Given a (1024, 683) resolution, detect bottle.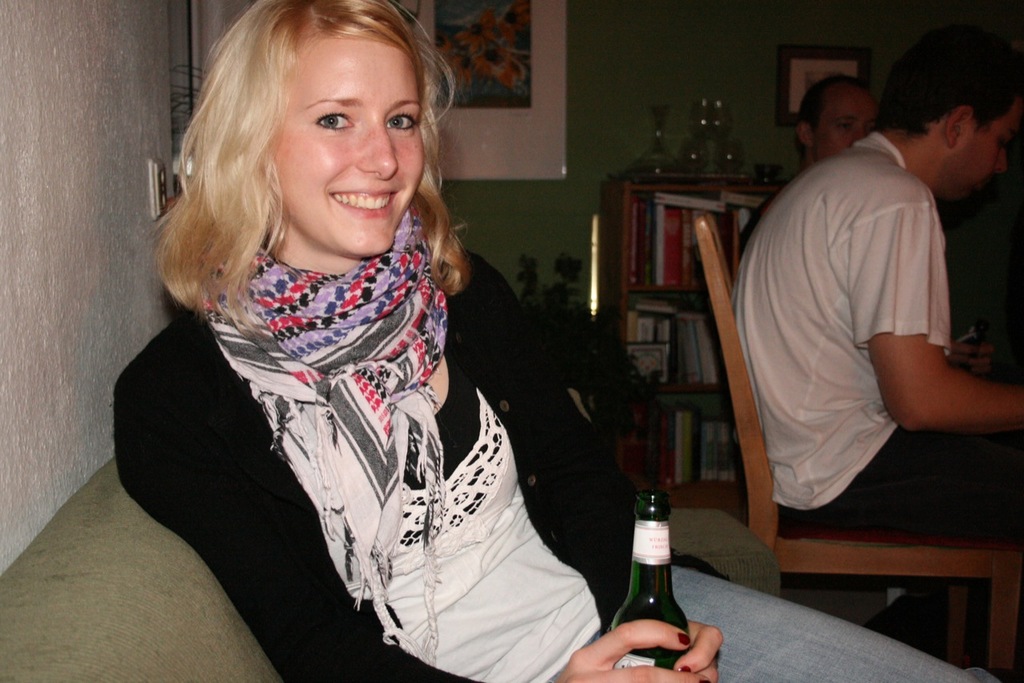
BBox(605, 506, 694, 668).
